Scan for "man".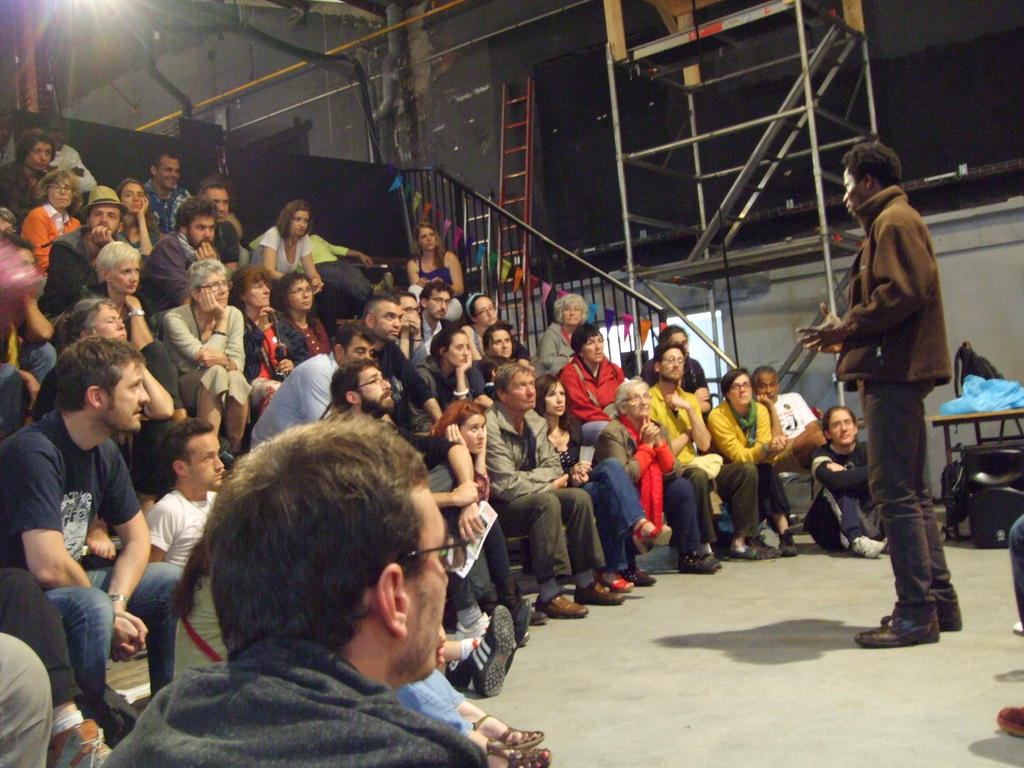
Scan result: bbox=[382, 275, 422, 348].
